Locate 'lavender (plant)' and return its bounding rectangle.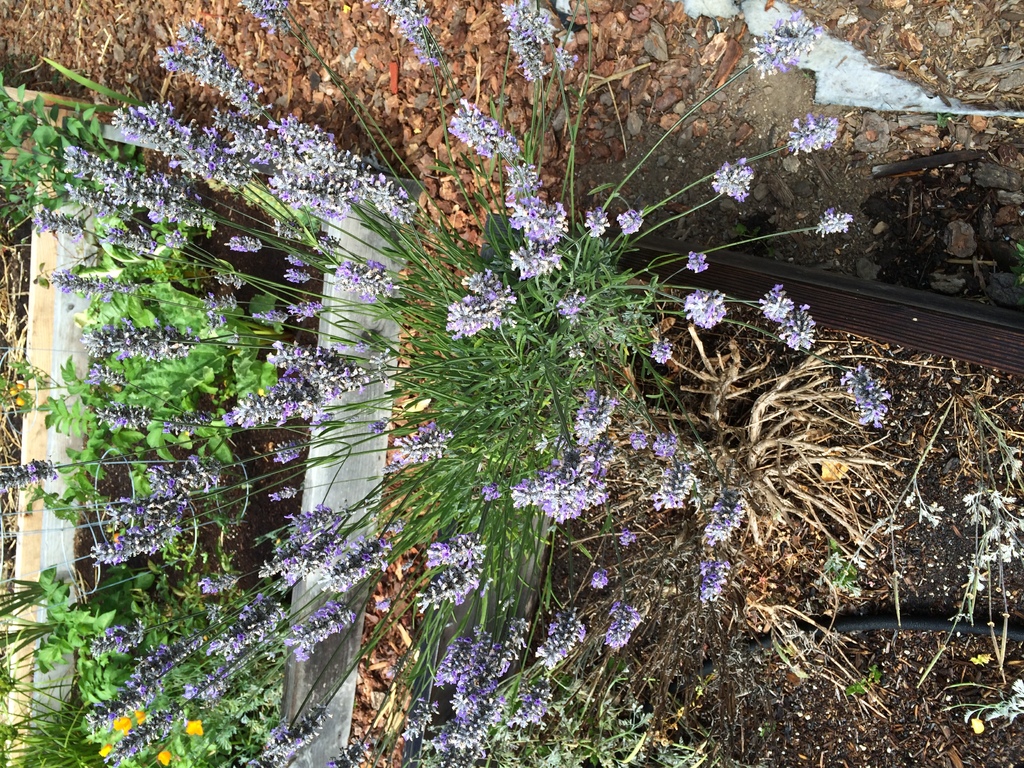
(378, 0, 442, 94).
